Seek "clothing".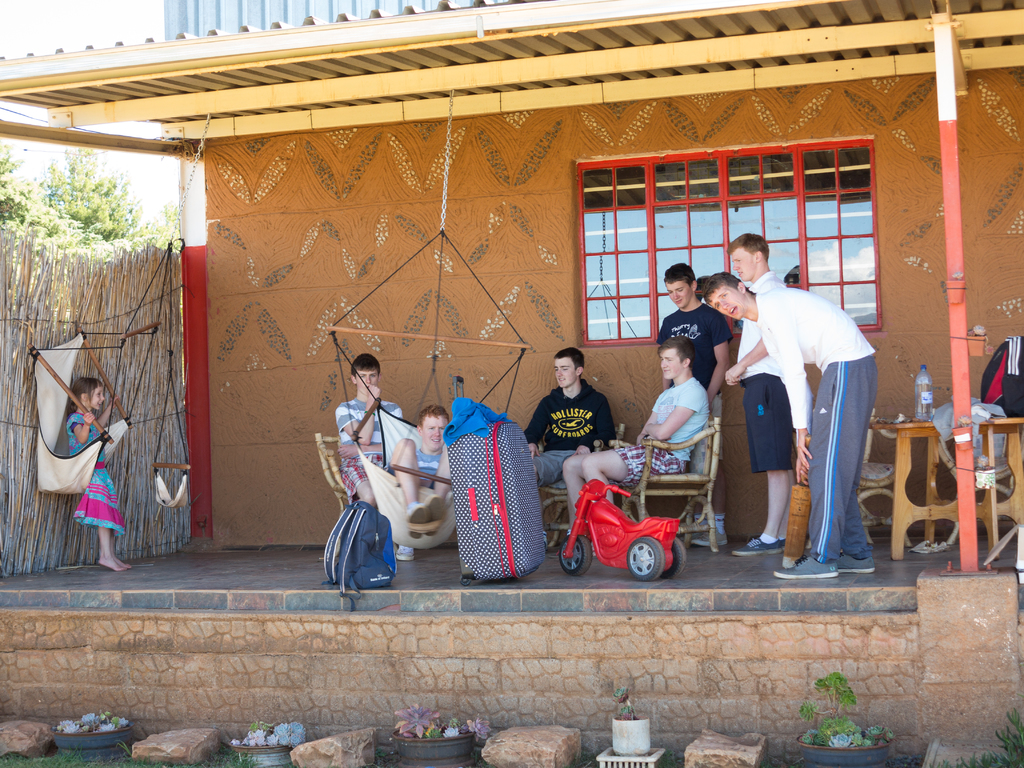
region(415, 449, 438, 490).
